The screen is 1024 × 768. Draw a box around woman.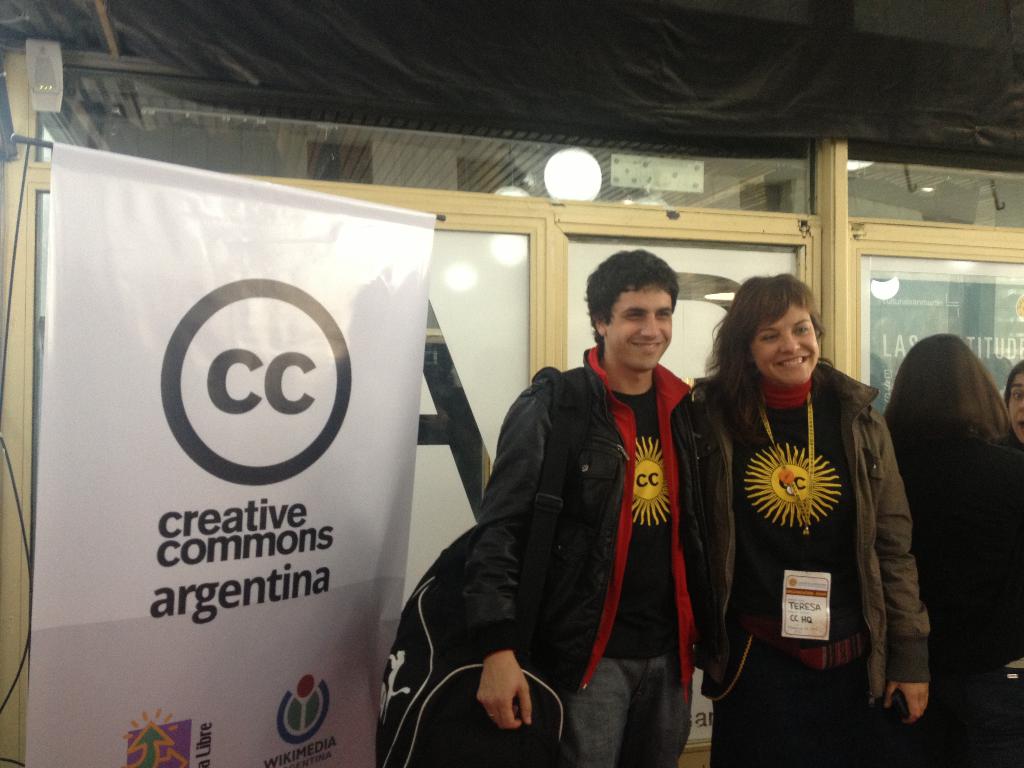
{"left": 1006, "top": 349, "right": 1021, "bottom": 442}.
